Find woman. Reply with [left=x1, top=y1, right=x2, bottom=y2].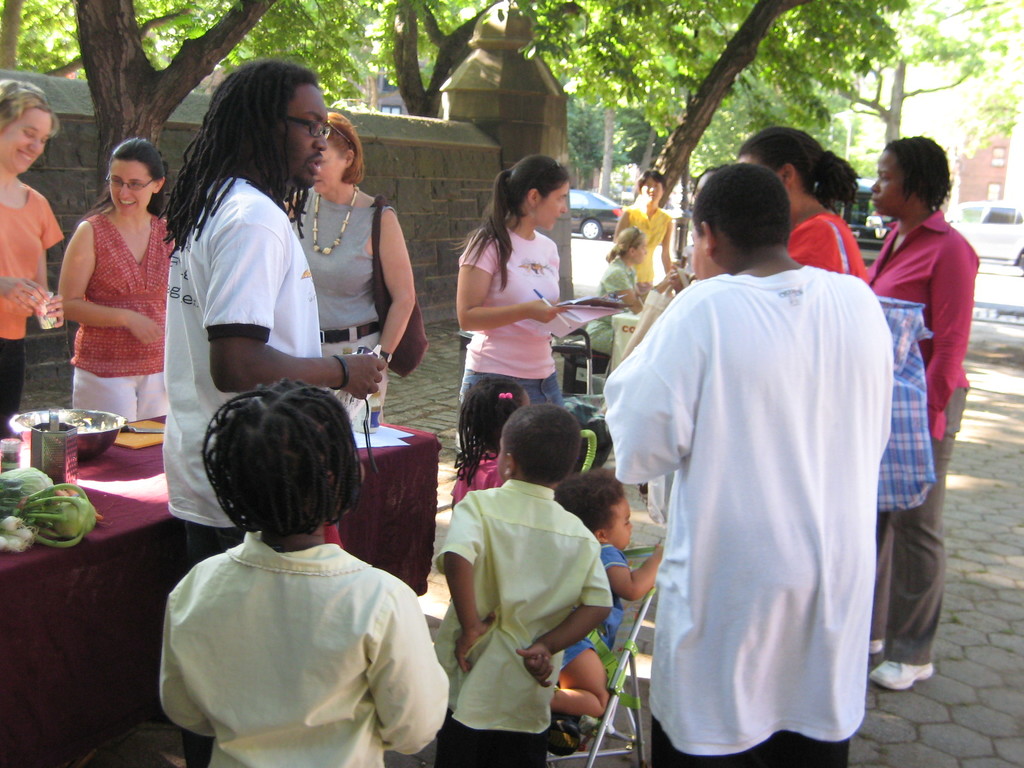
[left=0, top=78, right=70, bottom=445].
